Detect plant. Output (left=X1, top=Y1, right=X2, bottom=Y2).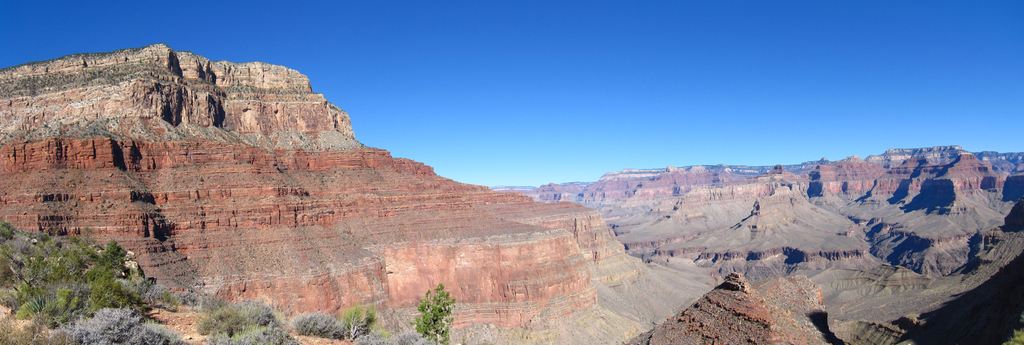
(left=289, top=310, right=358, bottom=342).
